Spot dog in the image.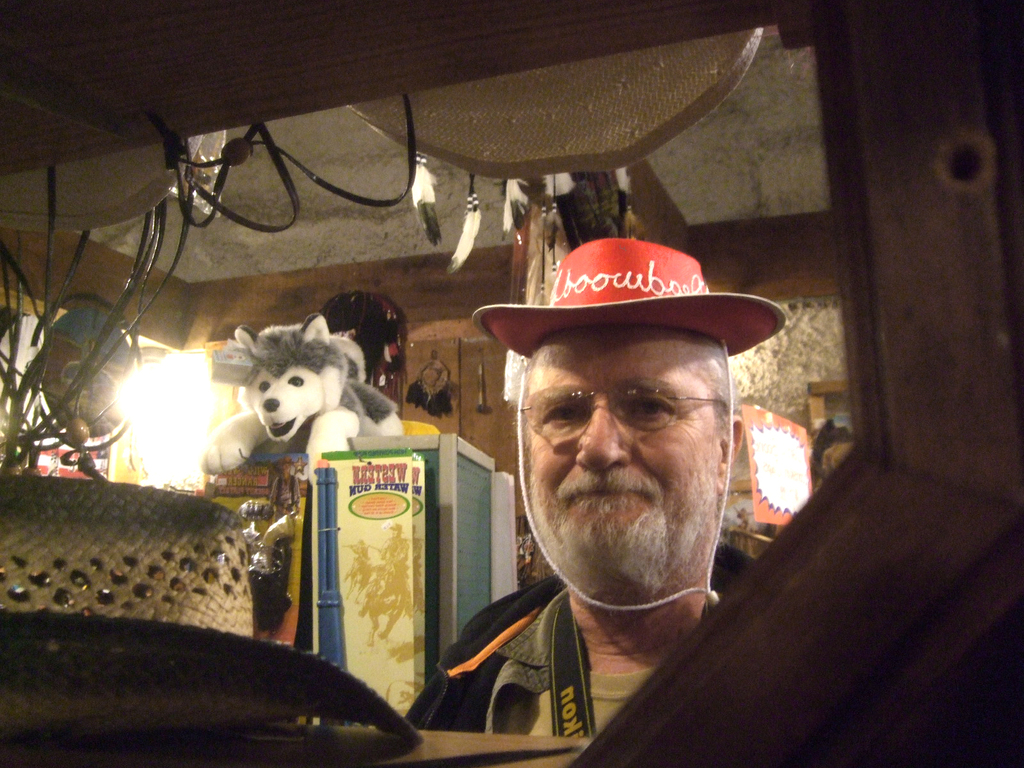
dog found at 196, 309, 411, 475.
